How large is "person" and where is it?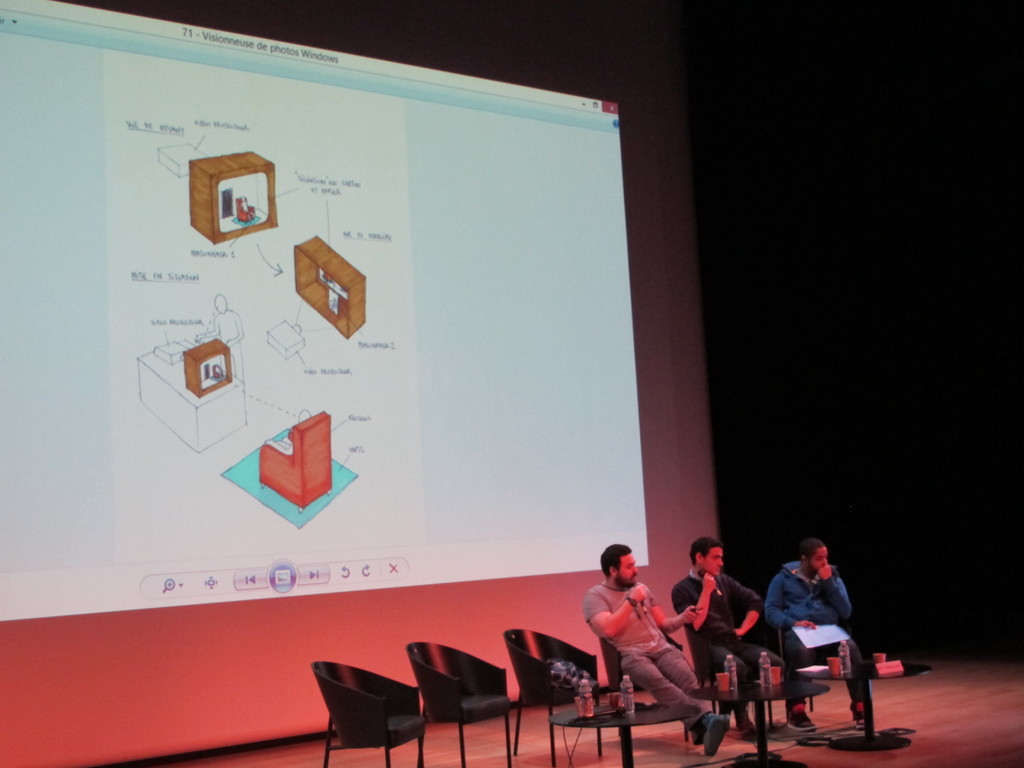
Bounding box: [678, 536, 814, 746].
